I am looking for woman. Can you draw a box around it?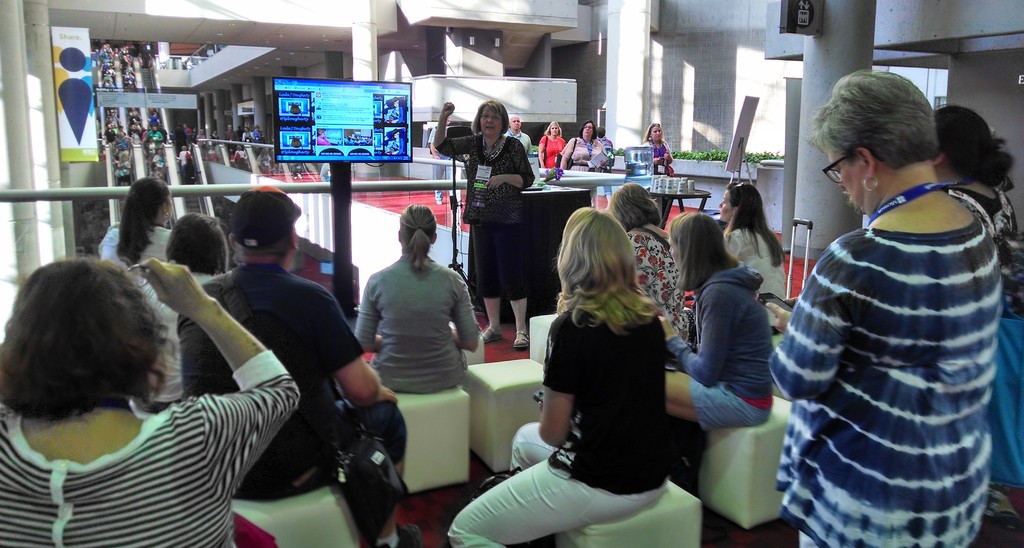
Sure, the bounding box is left=560, top=116, right=610, bottom=173.
